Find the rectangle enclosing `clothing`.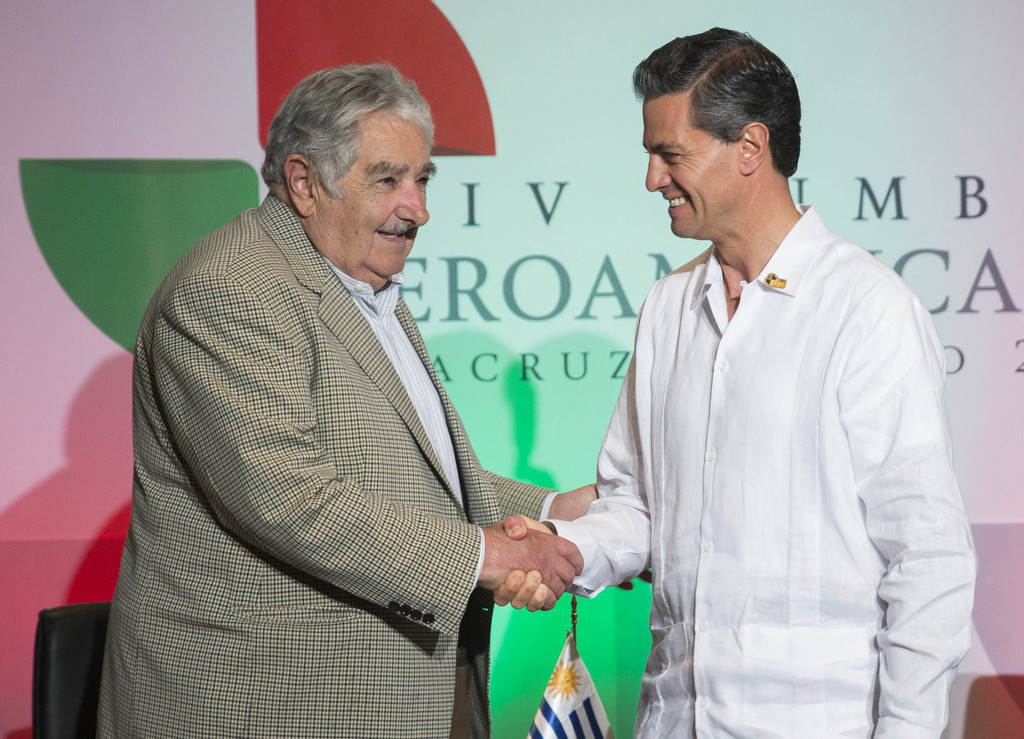
[544, 199, 983, 738].
